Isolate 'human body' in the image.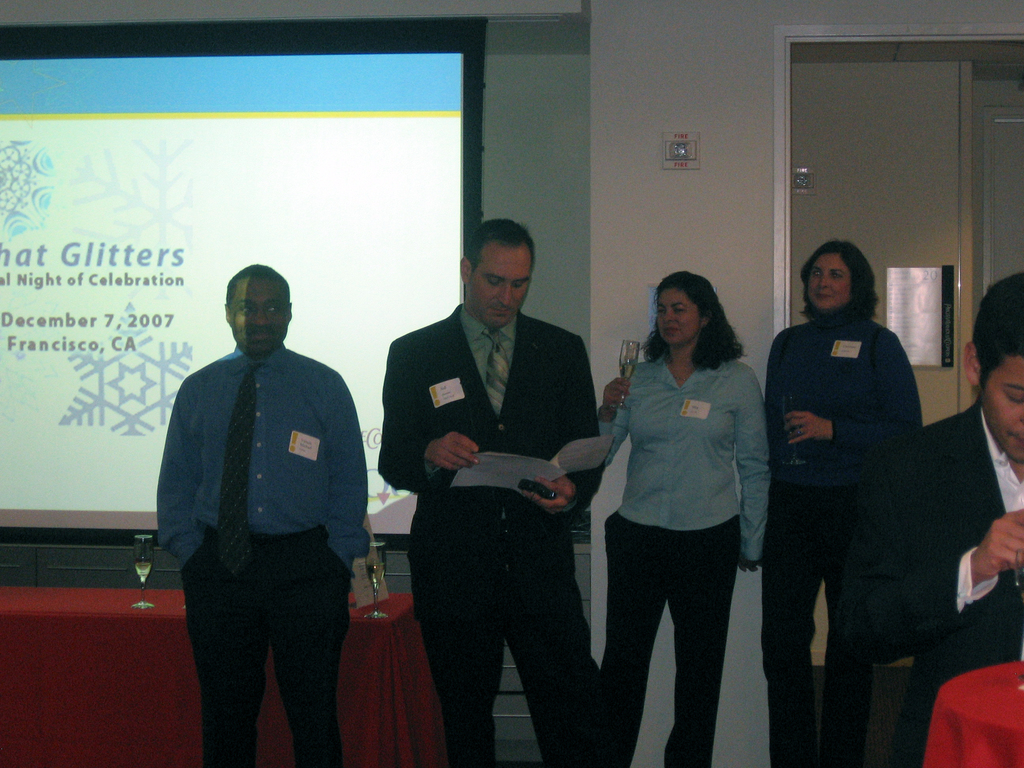
Isolated region: rect(844, 276, 1023, 760).
